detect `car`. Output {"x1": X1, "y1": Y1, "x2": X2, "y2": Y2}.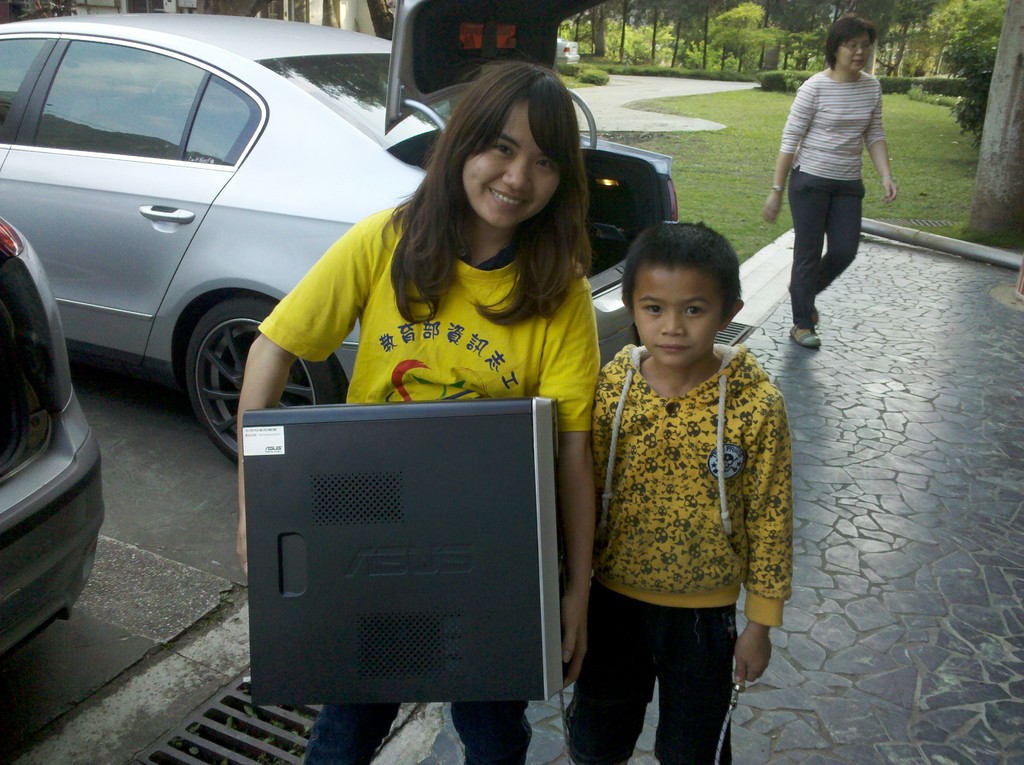
{"x1": 560, "y1": 38, "x2": 579, "y2": 68}.
